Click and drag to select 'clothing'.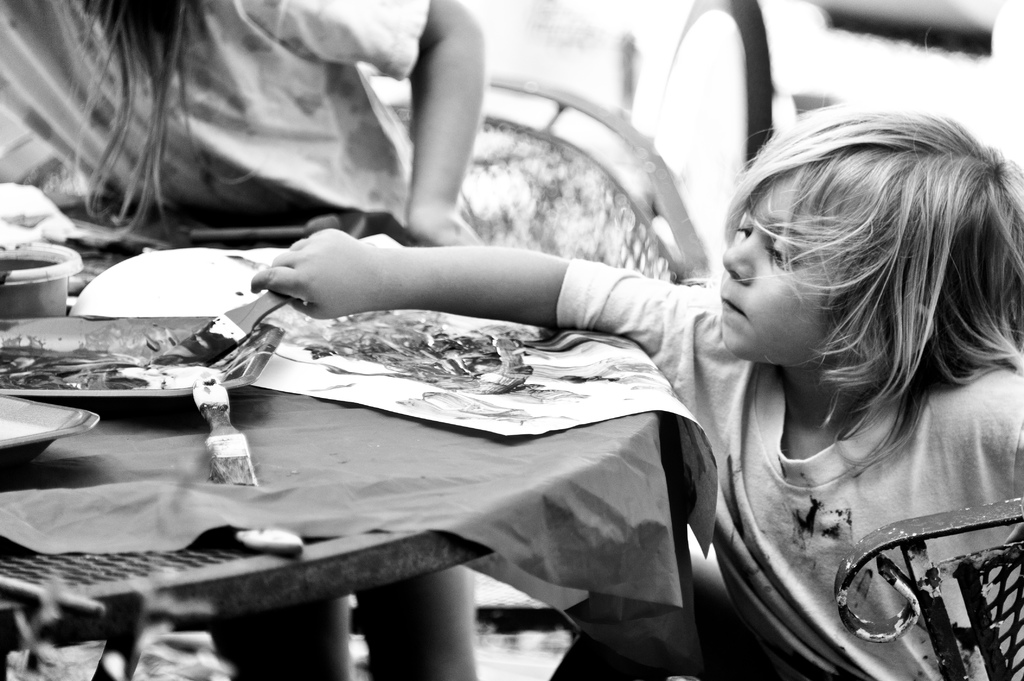
Selection: [left=0, top=0, right=433, bottom=258].
